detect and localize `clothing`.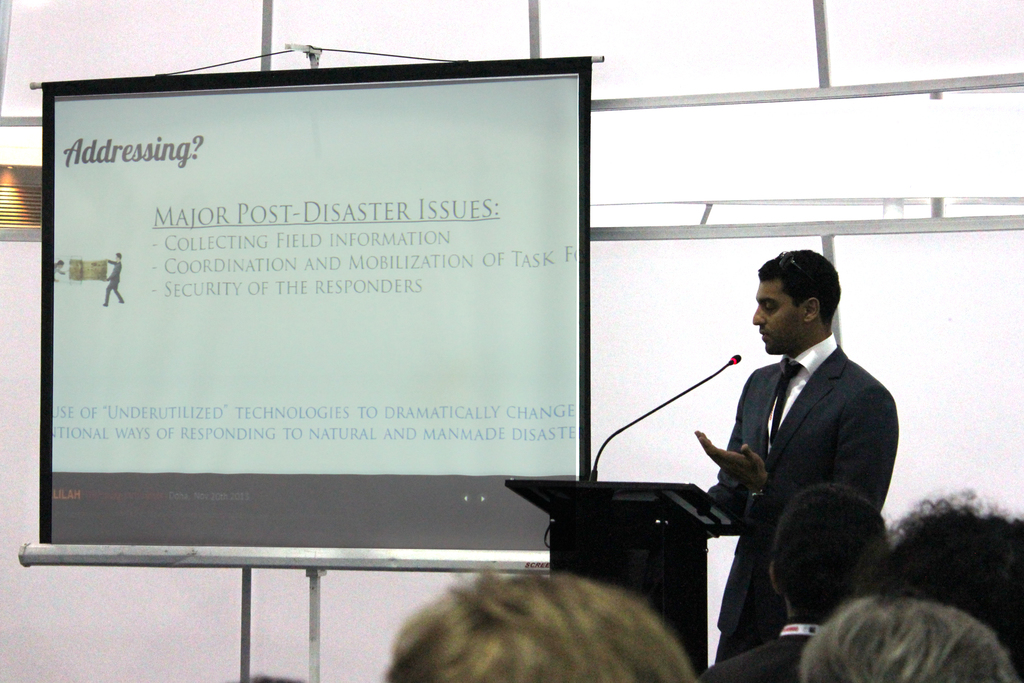
Localized at <region>51, 268, 66, 281</region>.
